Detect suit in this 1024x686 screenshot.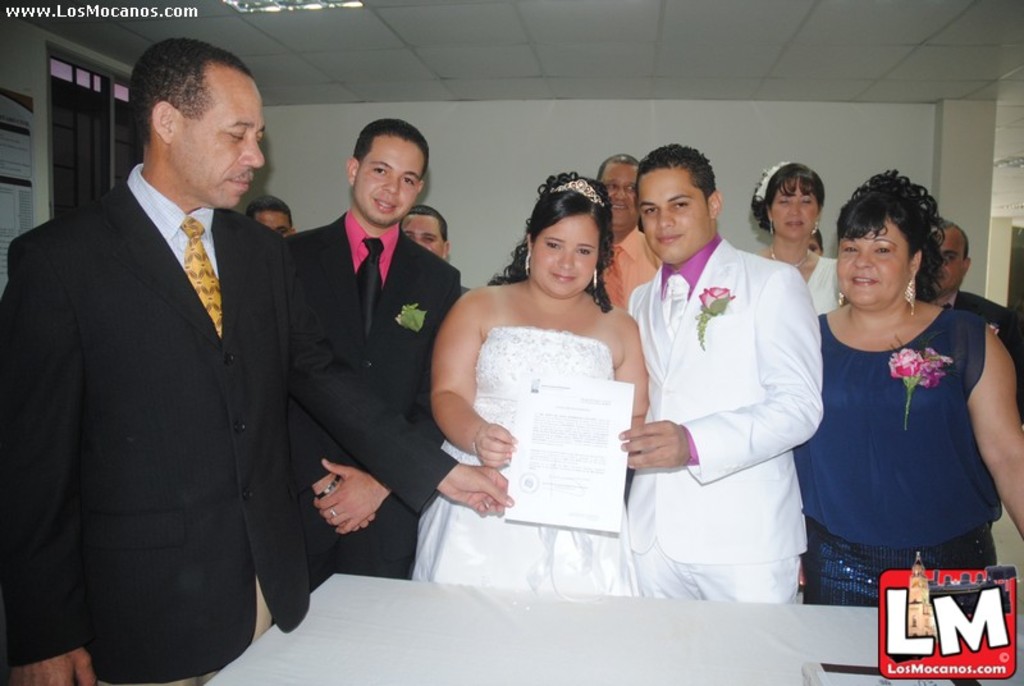
Detection: bbox=(285, 209, 472, 590).
